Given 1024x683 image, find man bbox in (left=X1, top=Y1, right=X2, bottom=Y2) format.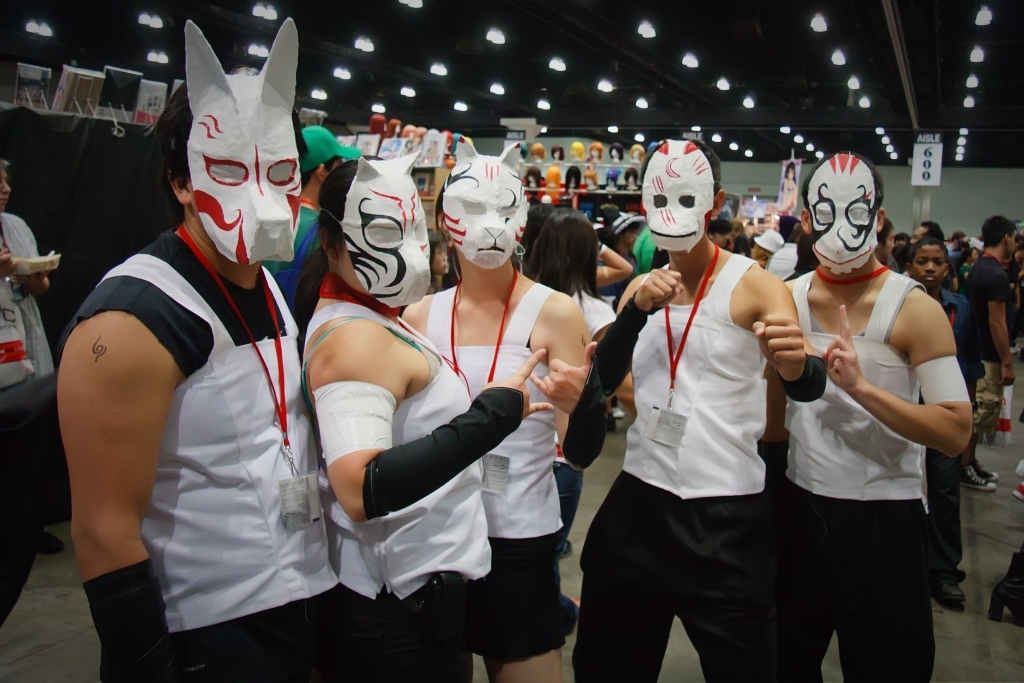
(left=914, top=224, right=941, bottom=291).
